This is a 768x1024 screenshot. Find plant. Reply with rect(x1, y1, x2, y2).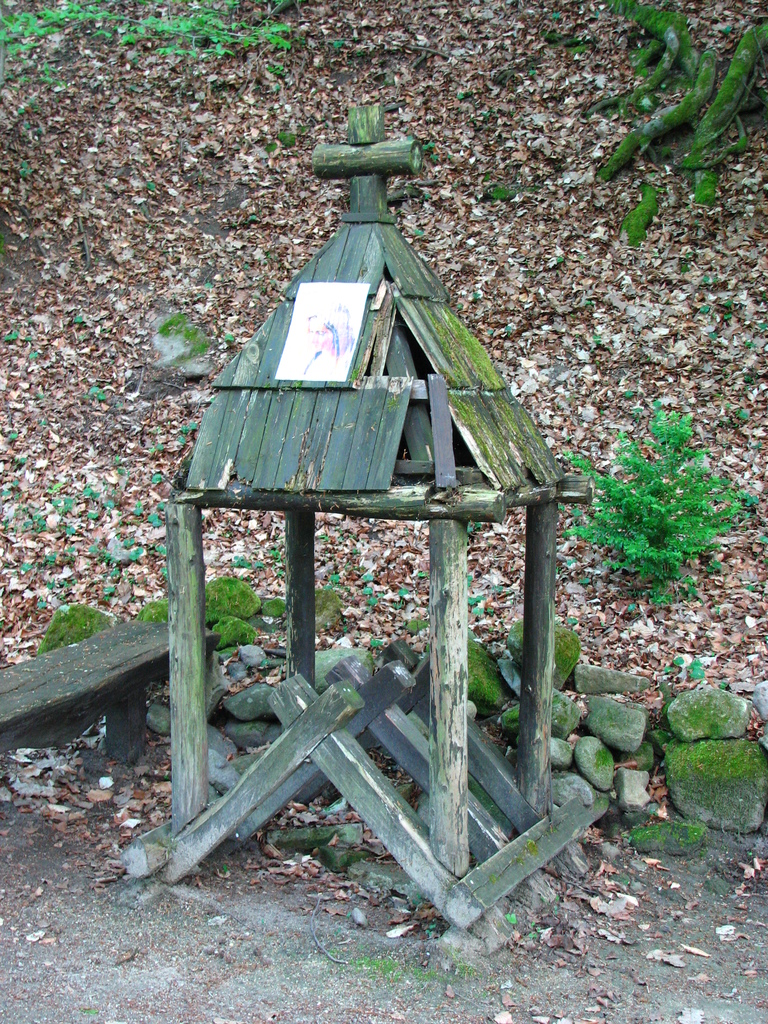
rect(688, 660, 704, 674).
